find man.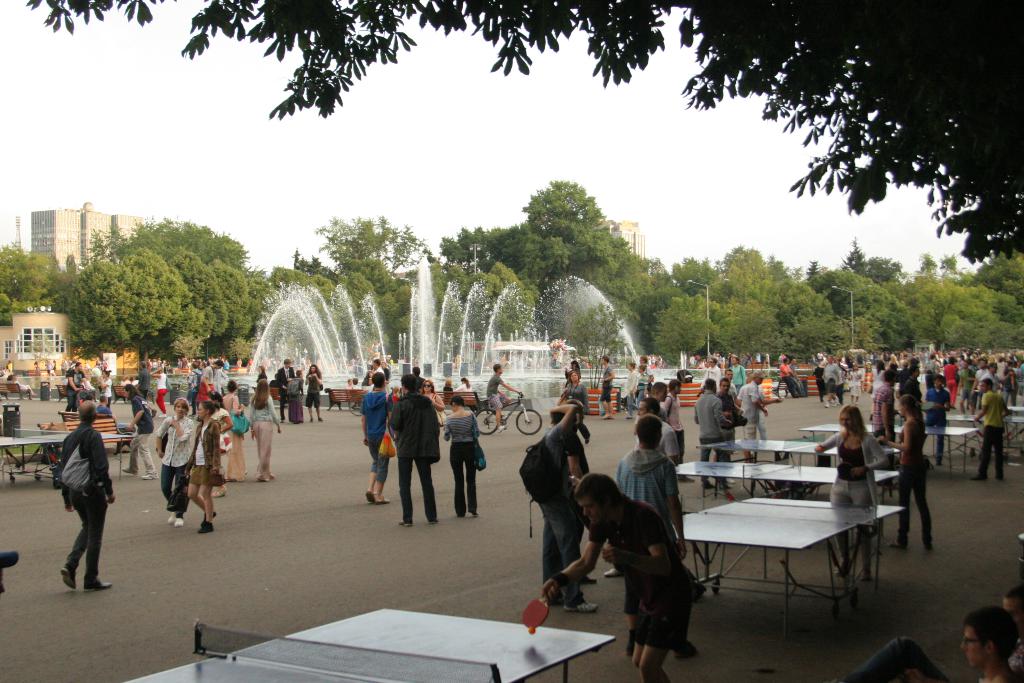
Rect(630, 395, 676, 466).
